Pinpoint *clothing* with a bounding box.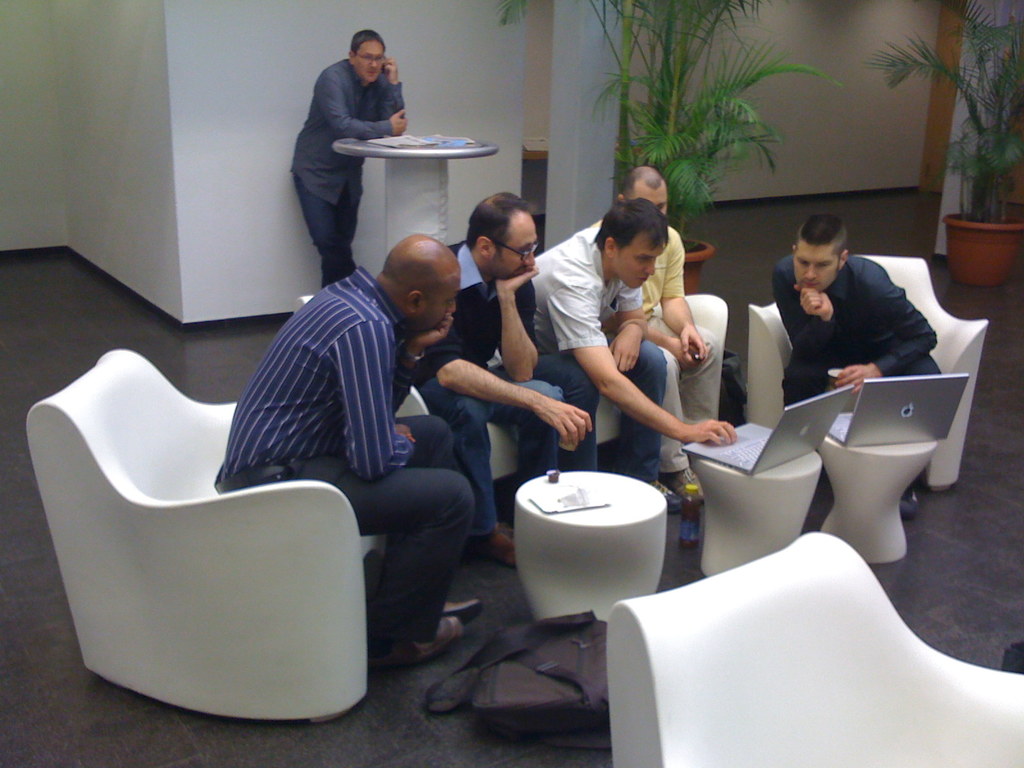
(x1=634, y1=223, x2=689, y2=320).
